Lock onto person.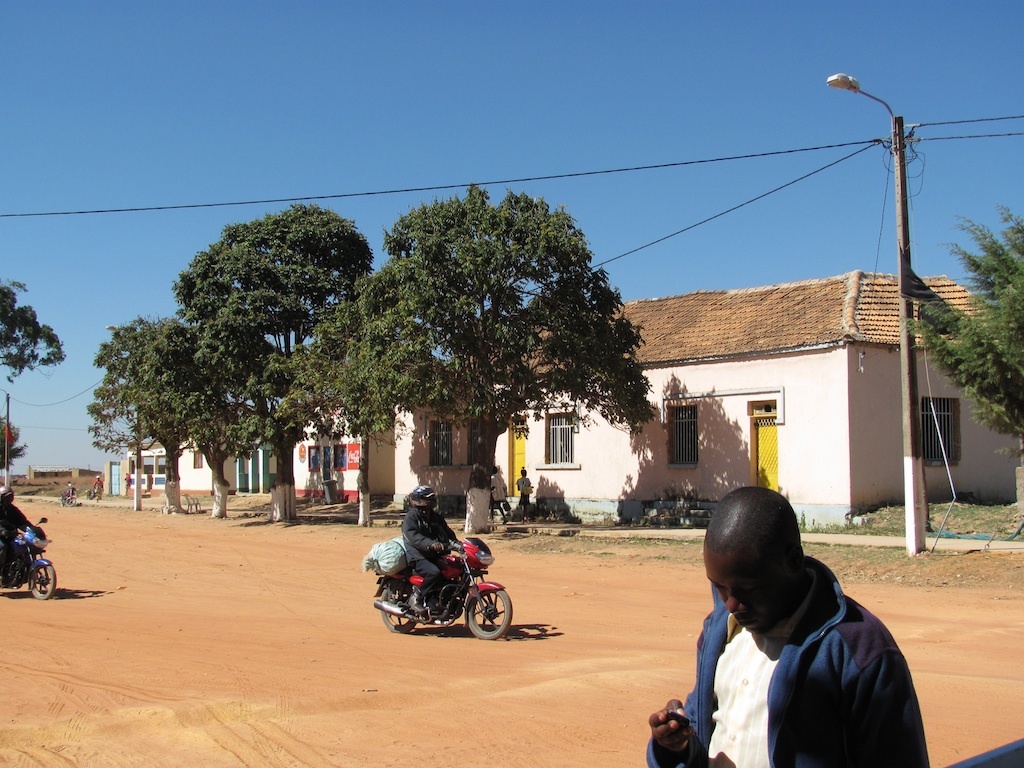
Locked: bbox=(0, 492, 37, 572).
